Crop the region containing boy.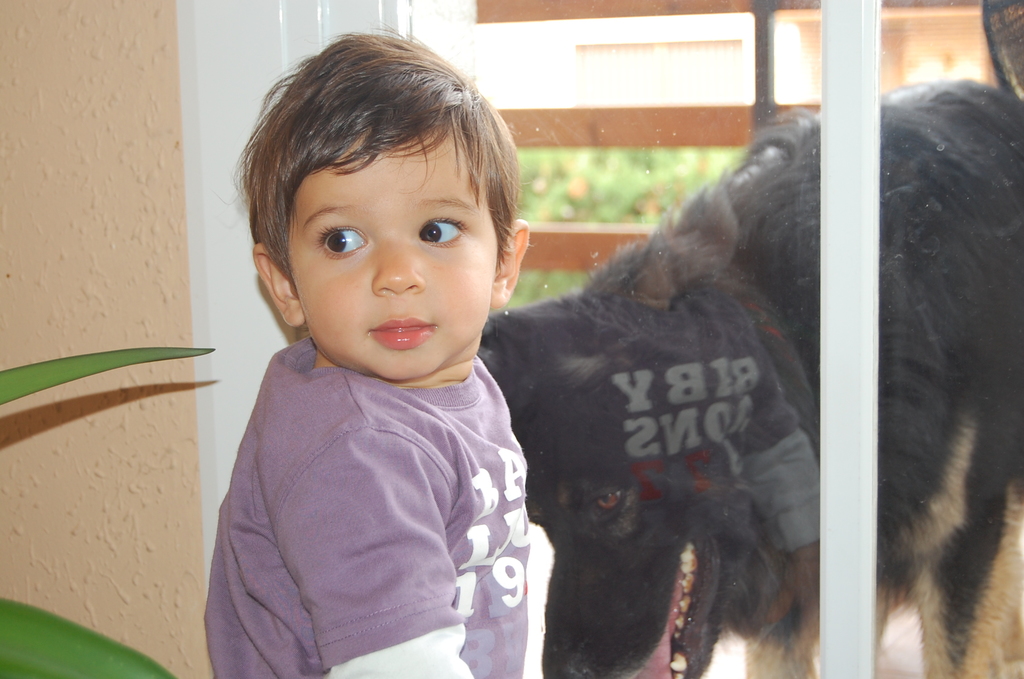
Crop region: x1=191, y1=40, x2=618, y2=677.
